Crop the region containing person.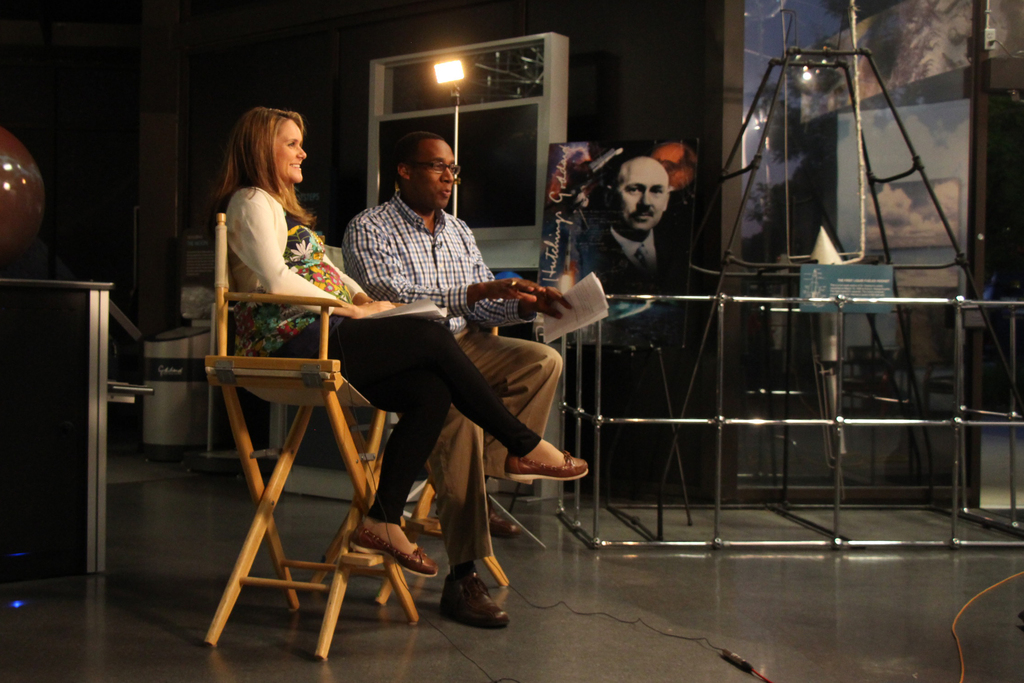
Crop region: box(211, 103, 593, 584).
